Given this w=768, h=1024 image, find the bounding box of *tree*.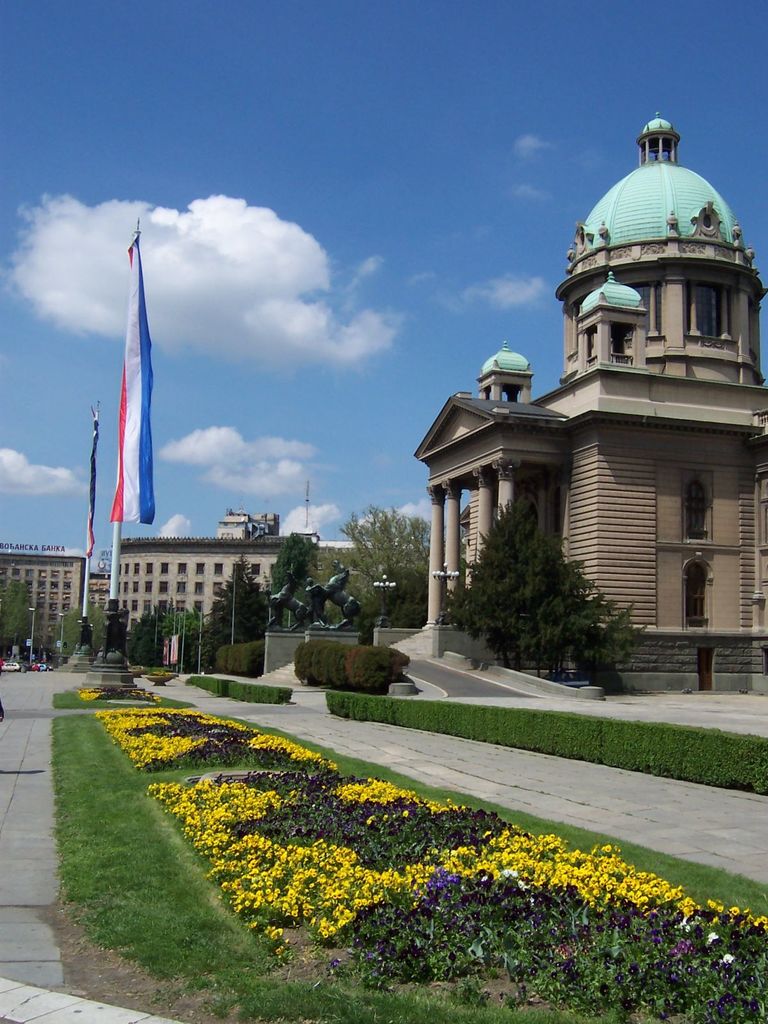
pyautogui.locateOnScreen(164, 596, 213, 666).
